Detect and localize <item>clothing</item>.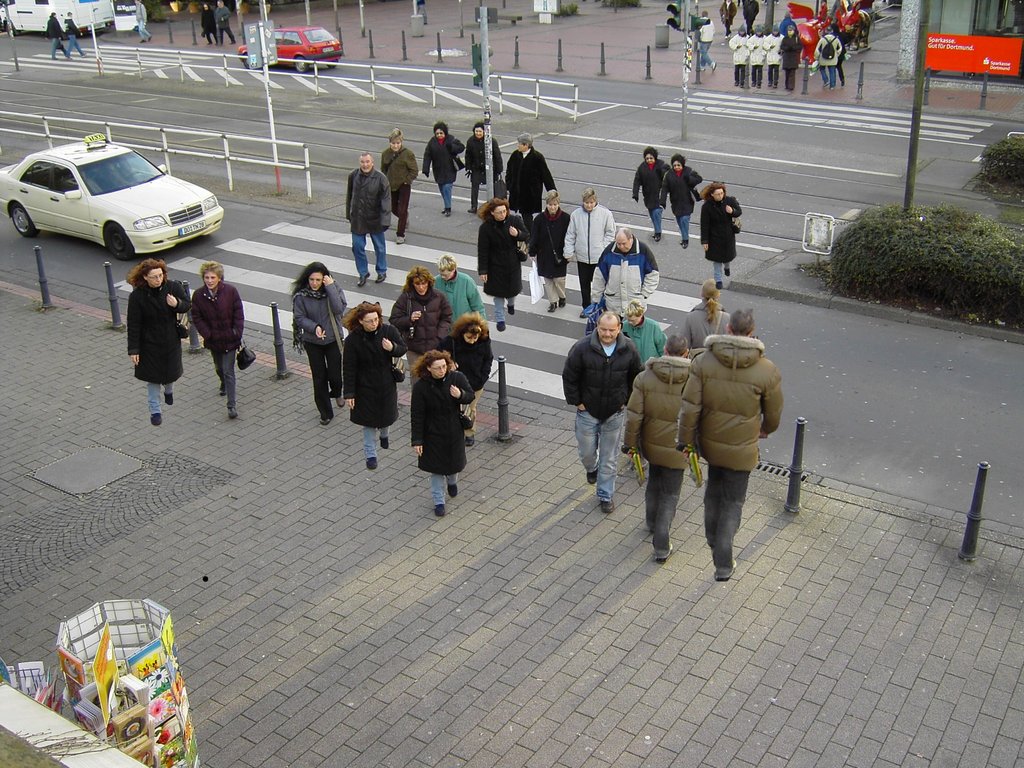
Localized at (700, 11, 716, 69).
